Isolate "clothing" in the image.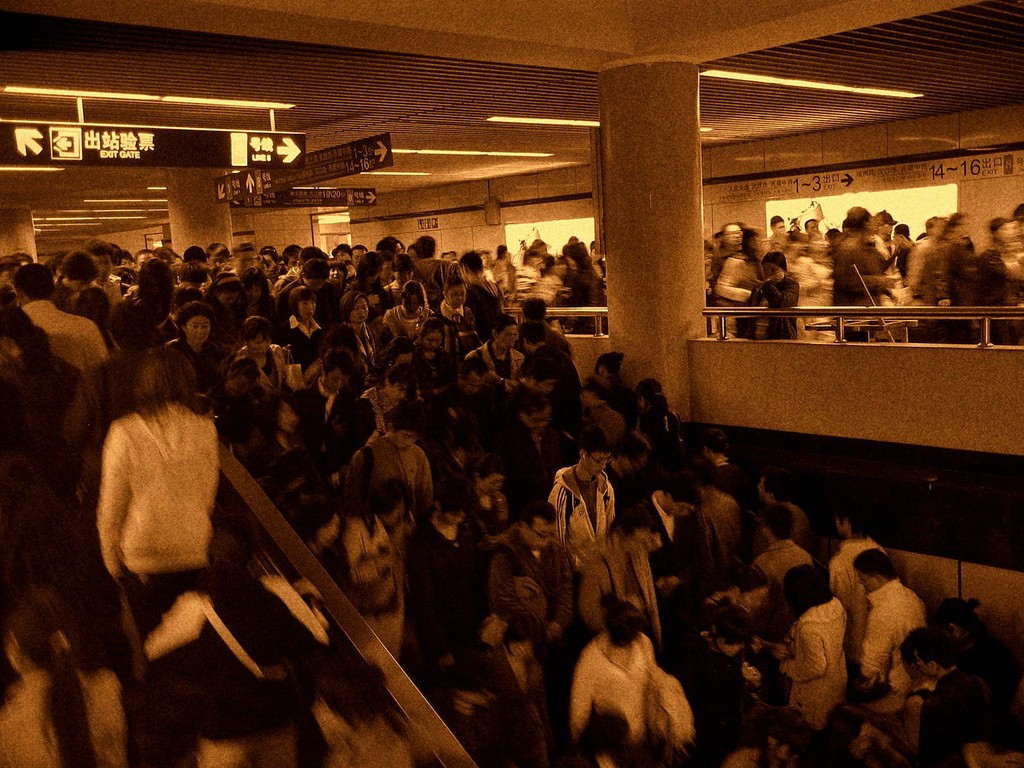
Isolated region: x1=410, y1=522, x2=478, y2=636.
